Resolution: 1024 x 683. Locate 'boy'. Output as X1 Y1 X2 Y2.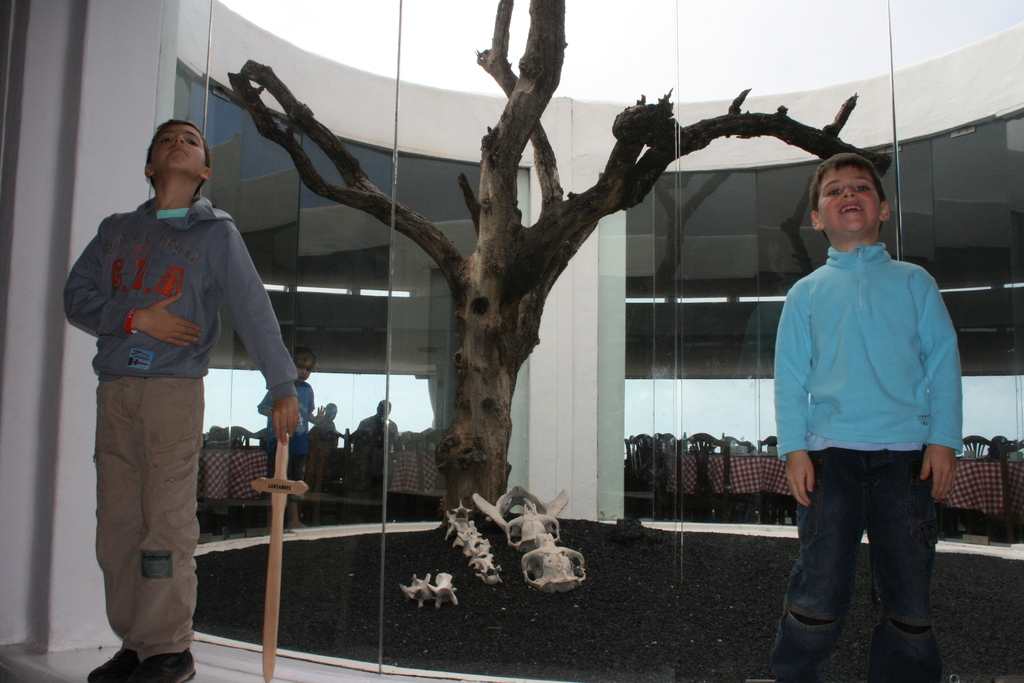
67 120 304 682.
